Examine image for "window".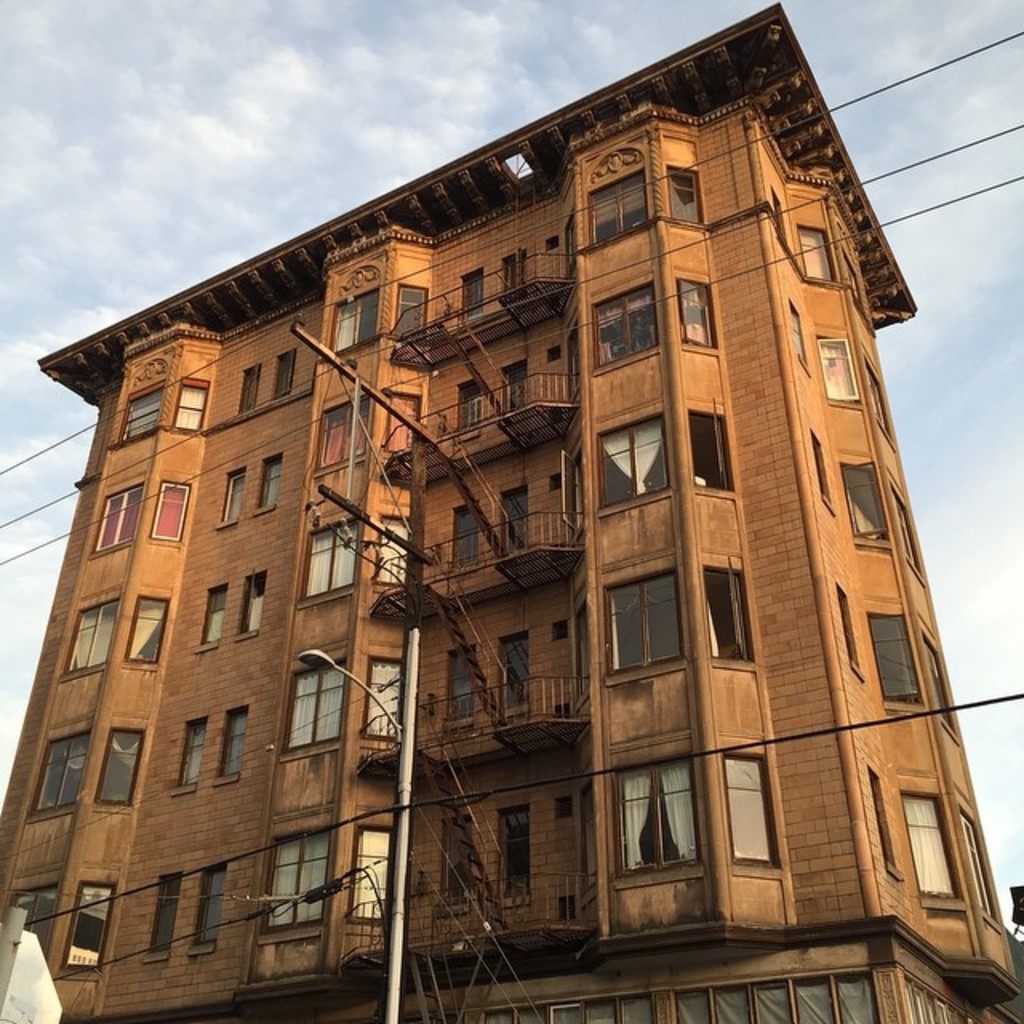
Examination result: (left=370, top=512, right=408, bottom=576).
